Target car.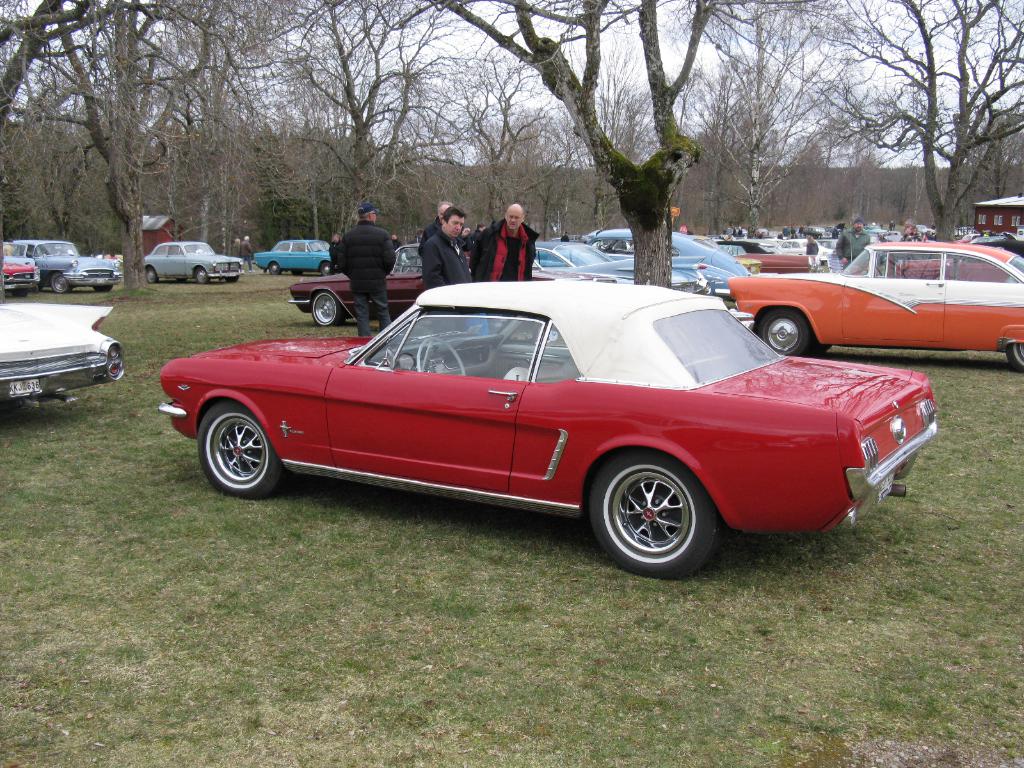
Target region: box=[584, 211, 755, 311].
